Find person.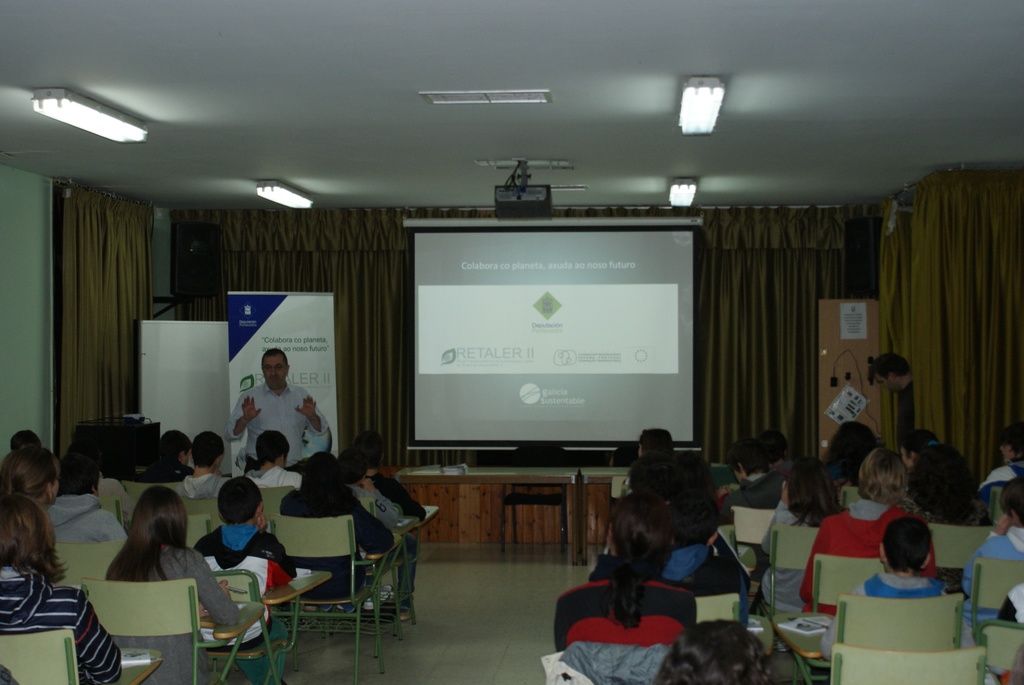
x1=835, y1=443, x2=926, y2=519.
